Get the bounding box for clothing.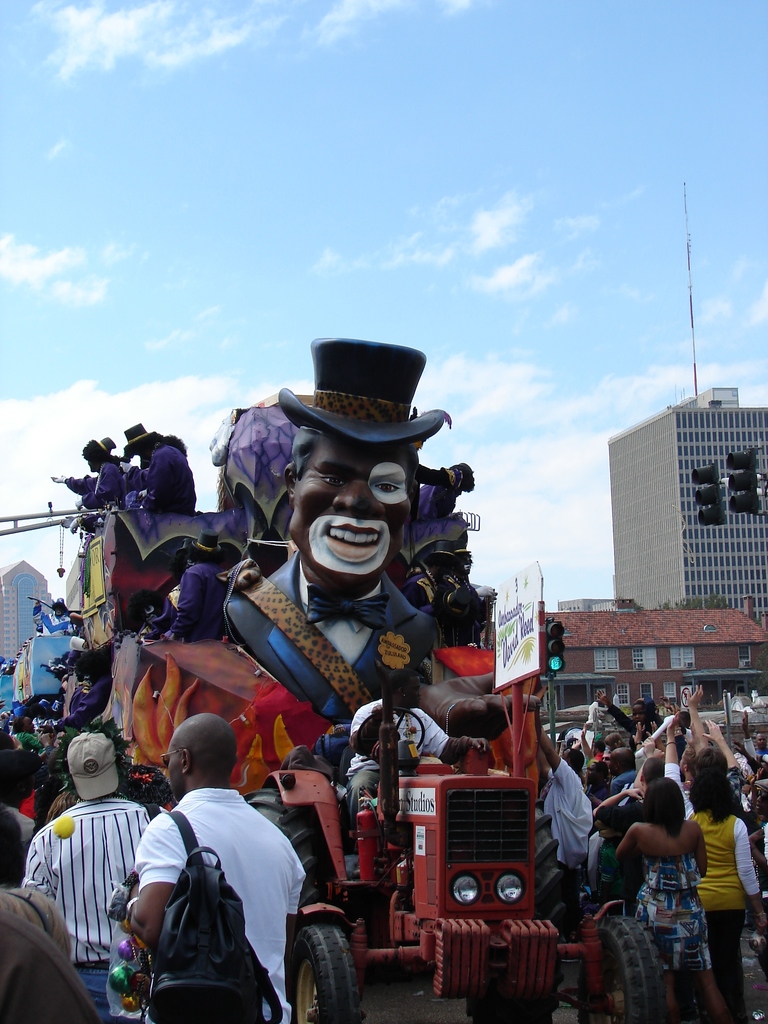
bbox(33, 604, 72, 636).
